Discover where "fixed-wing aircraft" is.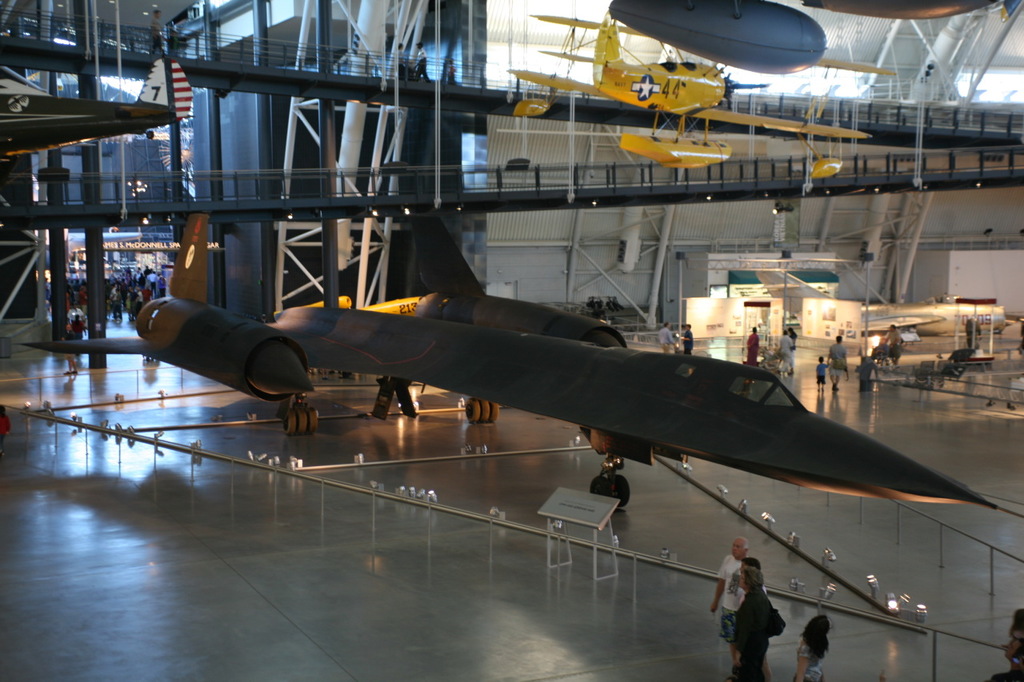
Discovered at 0/202/1023/520.
